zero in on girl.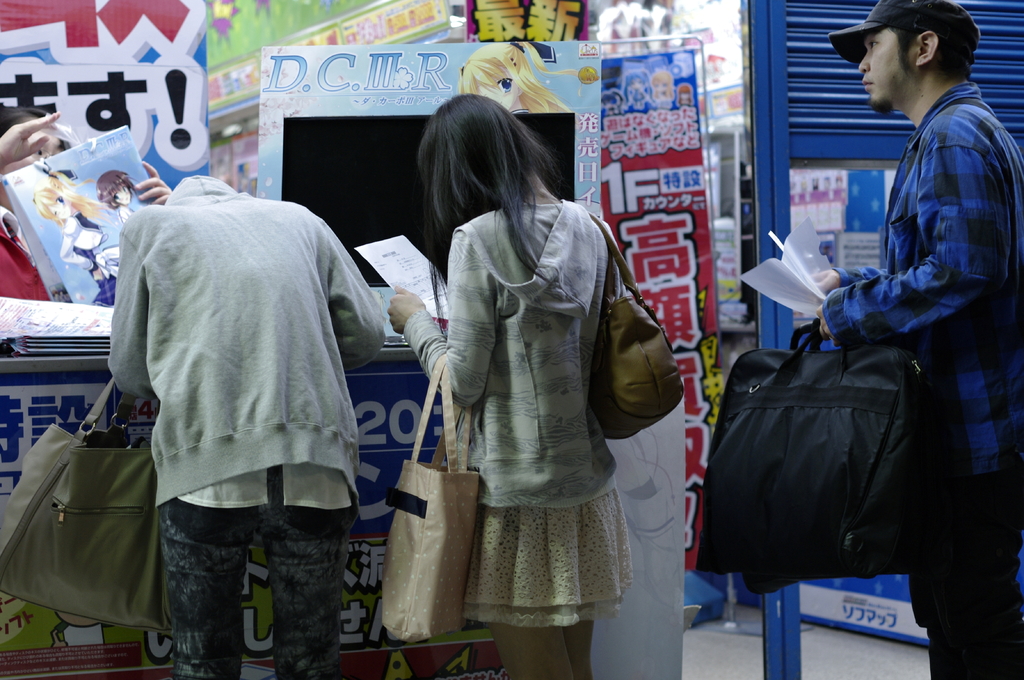
Zeroed in: bbox(623, 67, 656, 109).
